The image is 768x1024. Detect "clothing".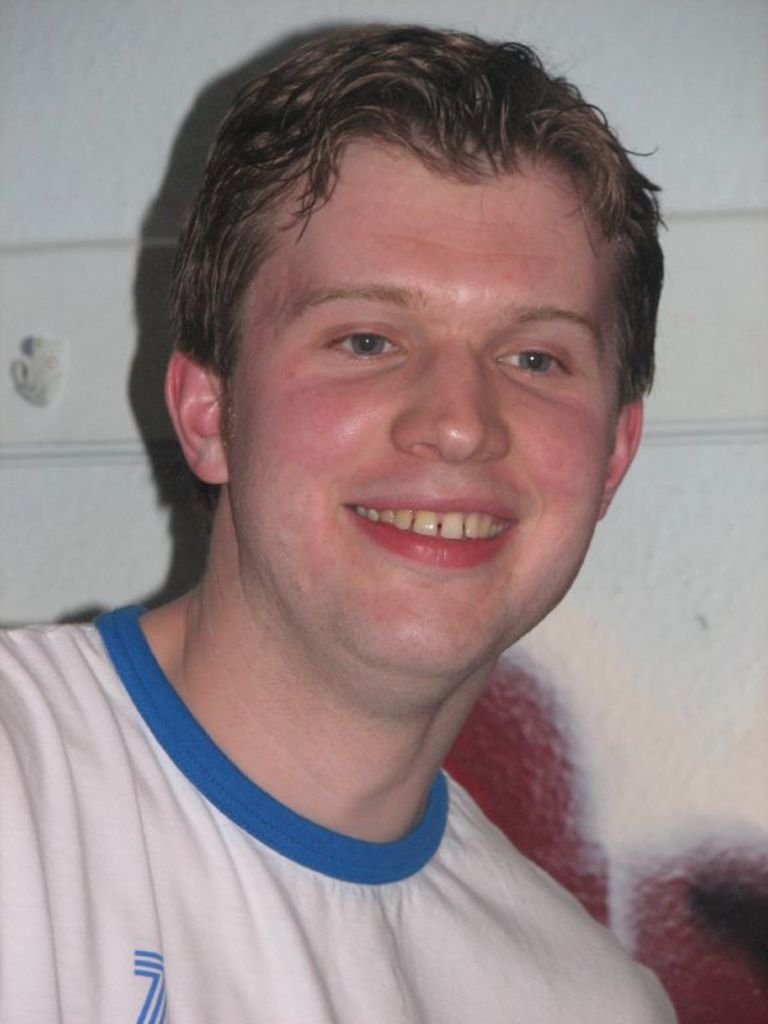
Detection: (left=0, top=600, right=681, bottom=1023).
